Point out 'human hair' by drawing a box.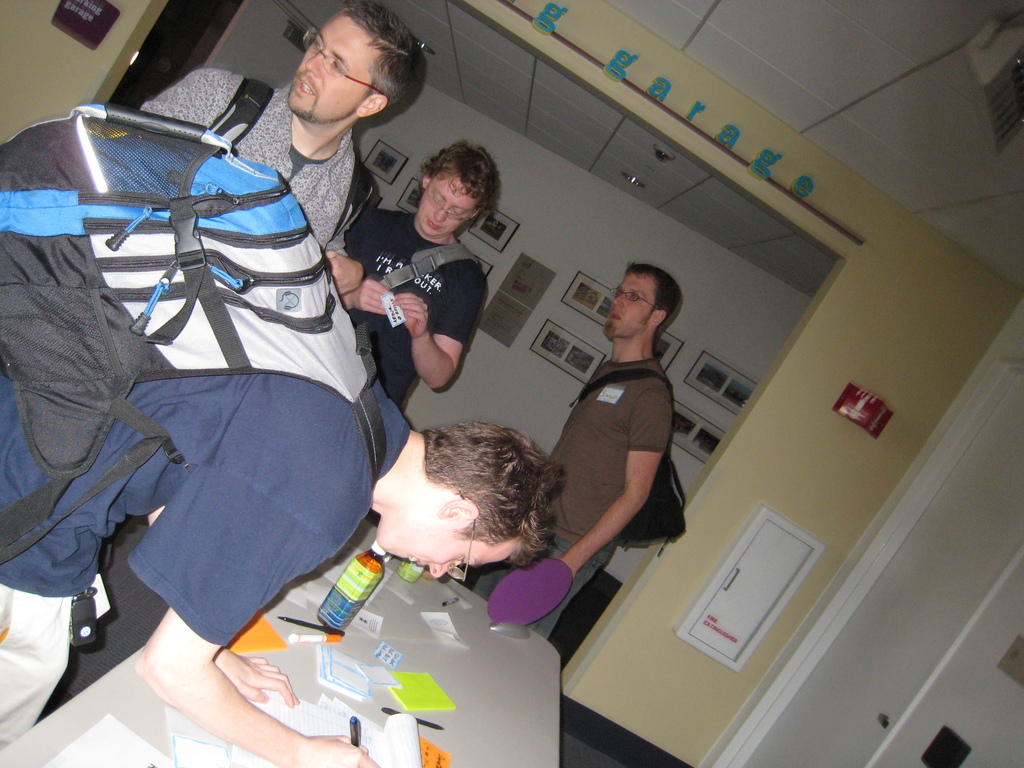
626 264 682 336.
